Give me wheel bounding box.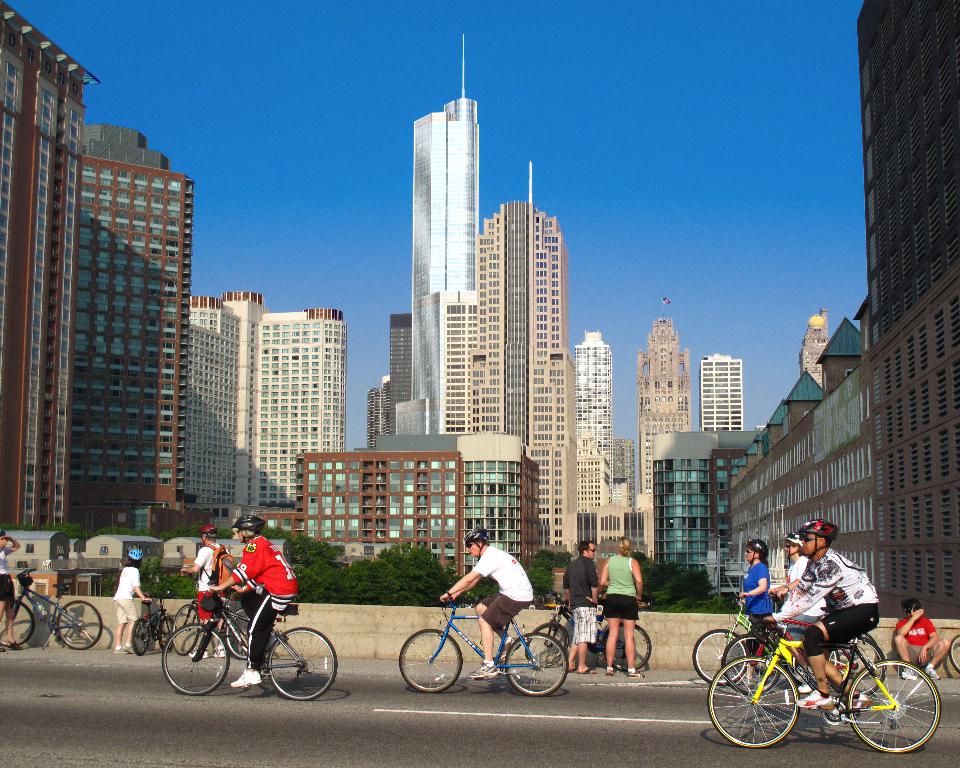
129,619,149,656.
